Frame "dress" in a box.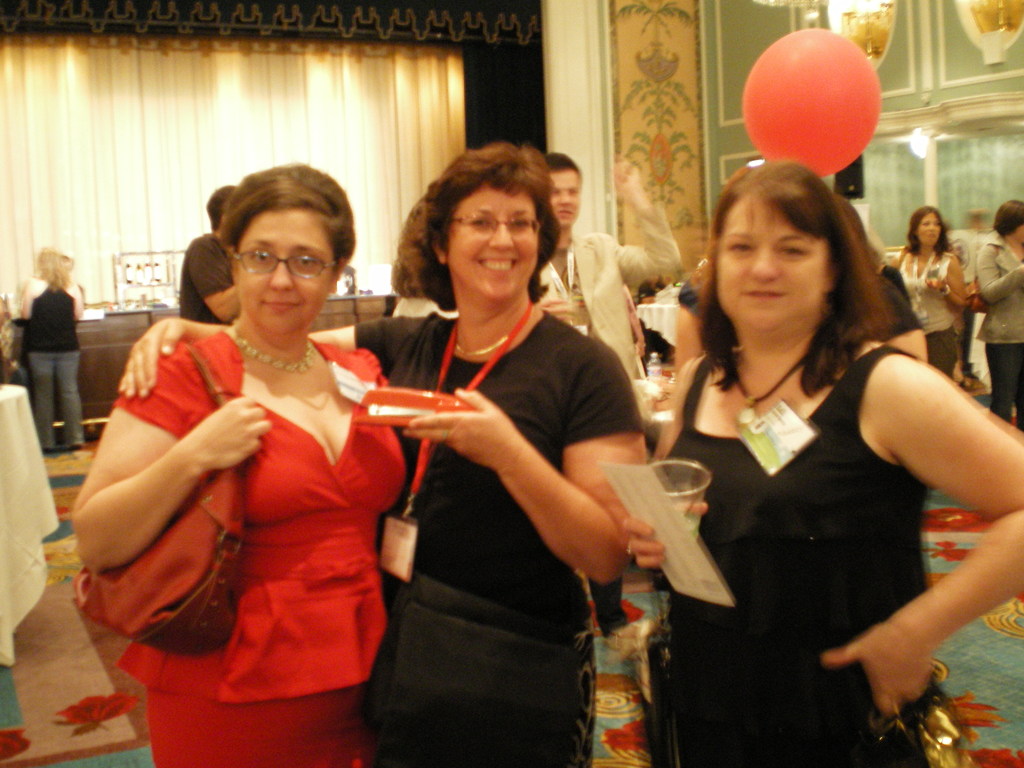
BBox(893, 248, 952, 380).
